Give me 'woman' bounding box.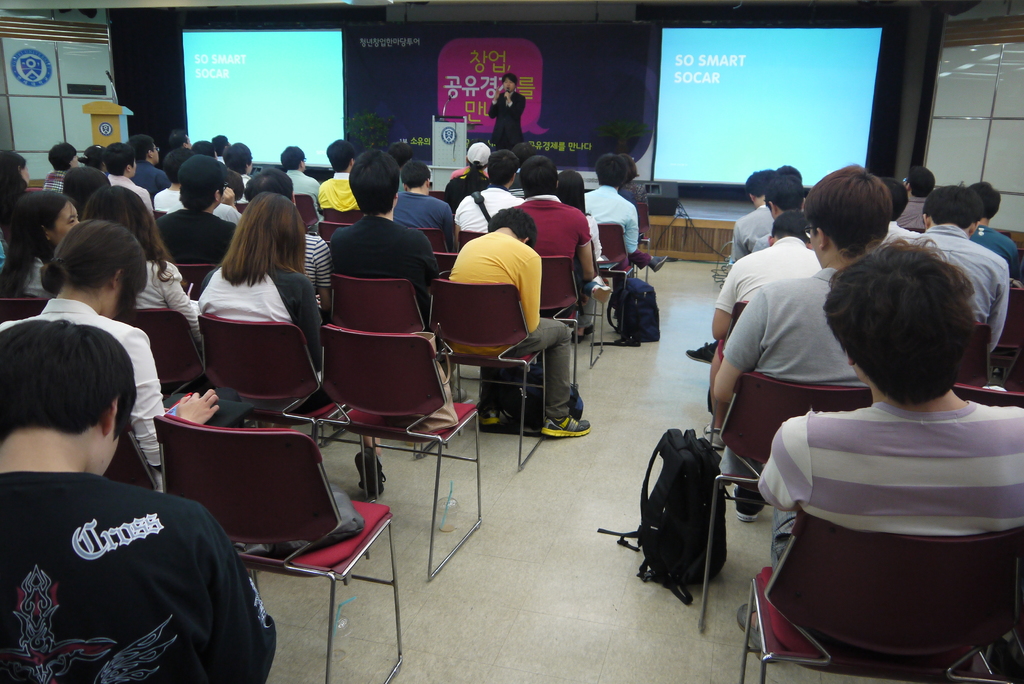
(3, 152, 33, 207).
